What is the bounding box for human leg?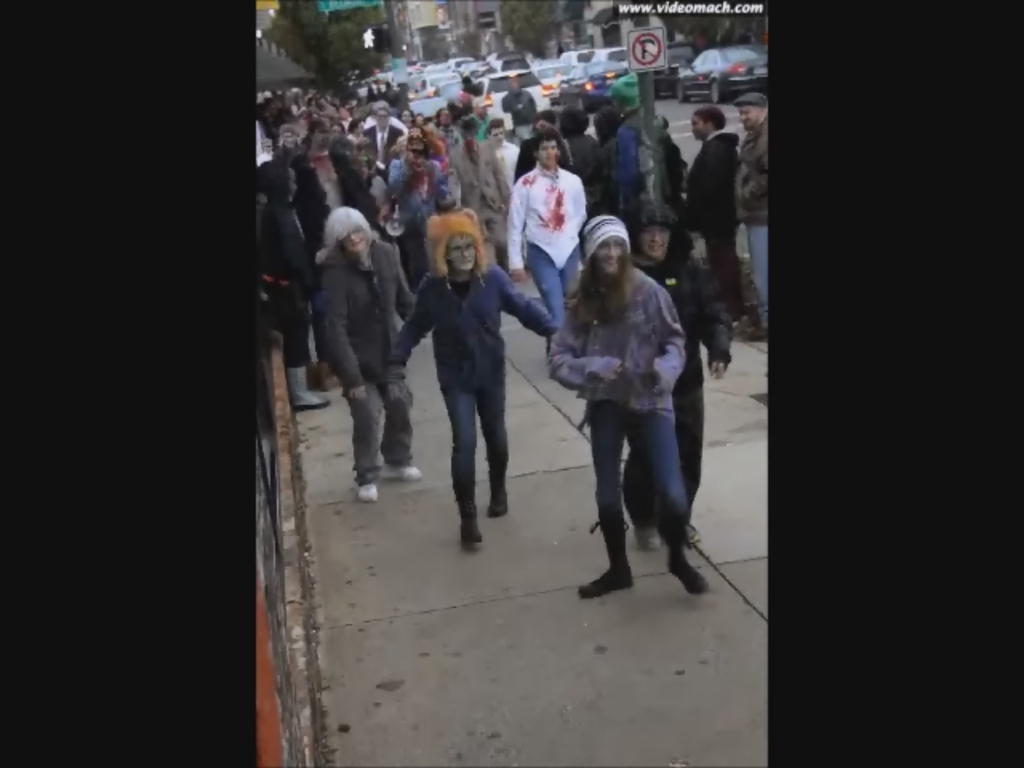
475,355,504,515.
